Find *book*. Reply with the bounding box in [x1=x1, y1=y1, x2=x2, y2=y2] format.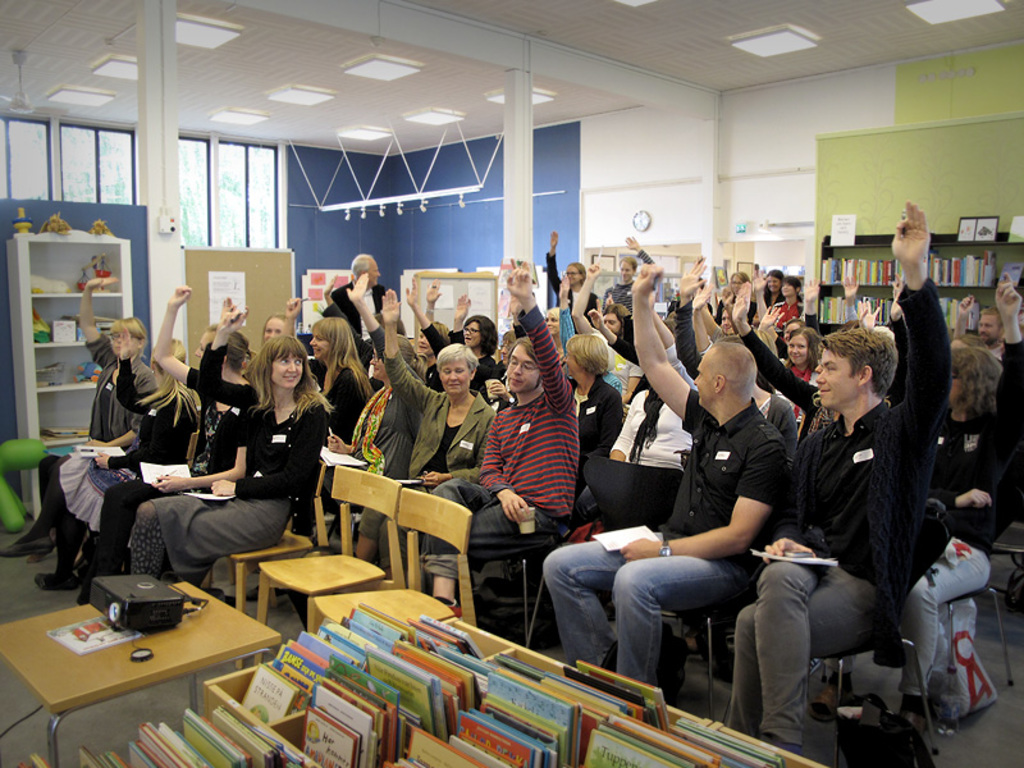
[x1=751, y1=547, x2=836, y2=563].
